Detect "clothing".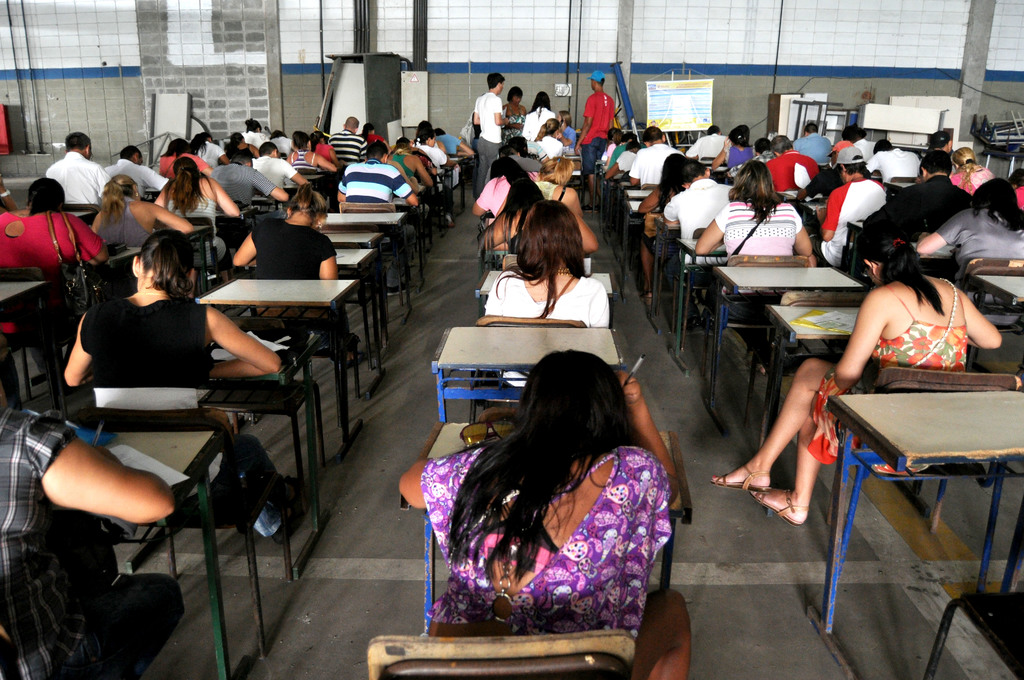
Detected at l=578, t=92, r=614, b=172.
